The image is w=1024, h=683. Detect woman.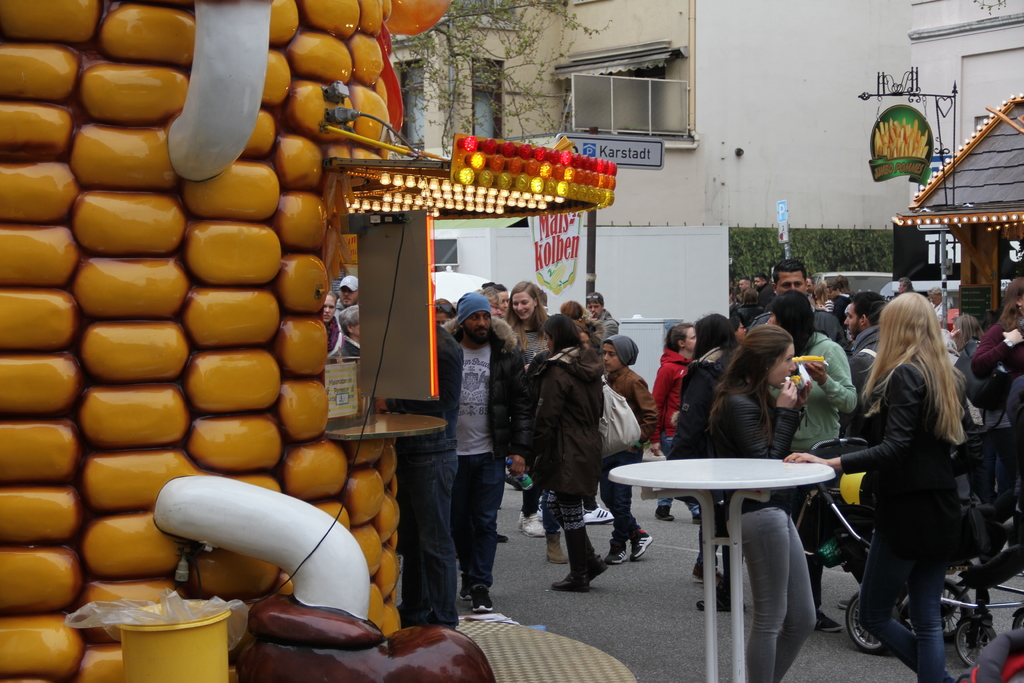
Detection: locate(951, 314, 982, 358).
